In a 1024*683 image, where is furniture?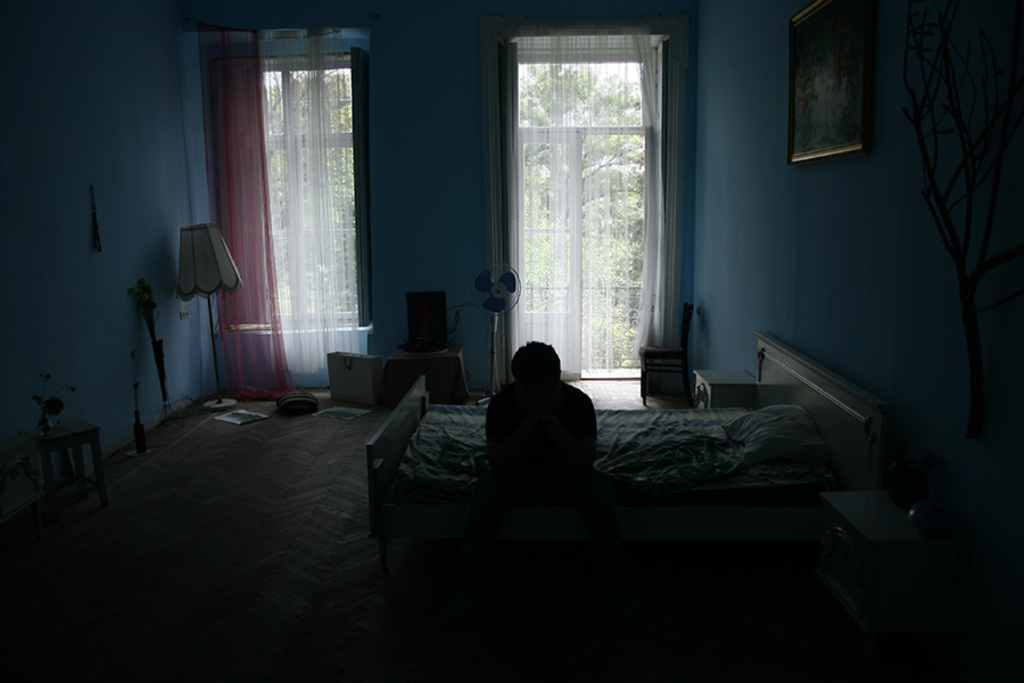
bbox=(692, 364, 750, 410).
